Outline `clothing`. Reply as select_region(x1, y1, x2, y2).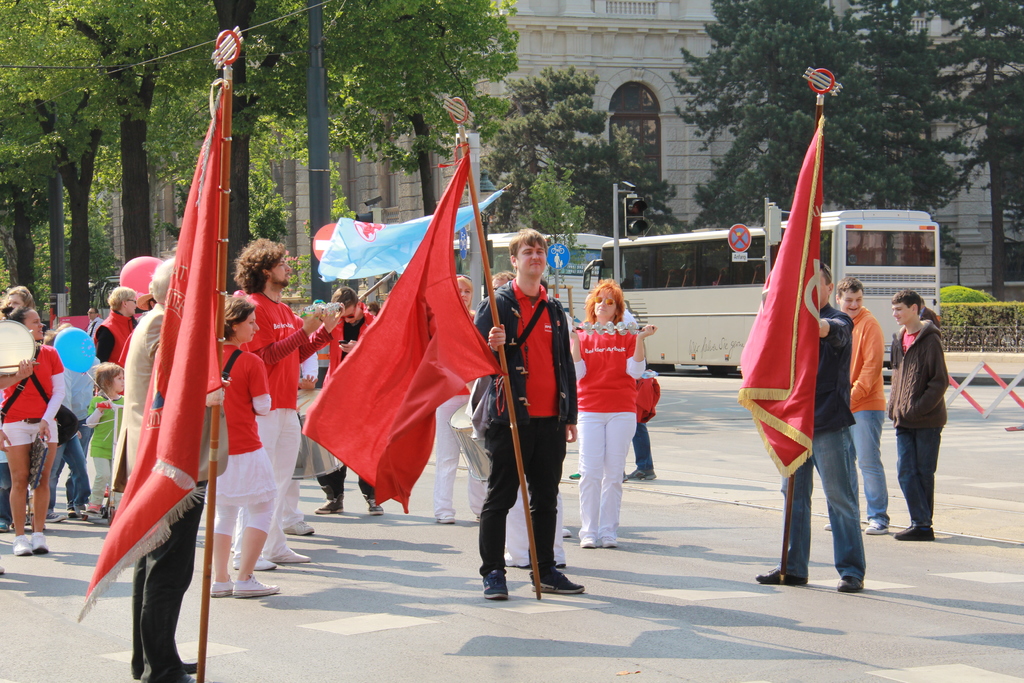
select_region(775, 308, 867, 588).
